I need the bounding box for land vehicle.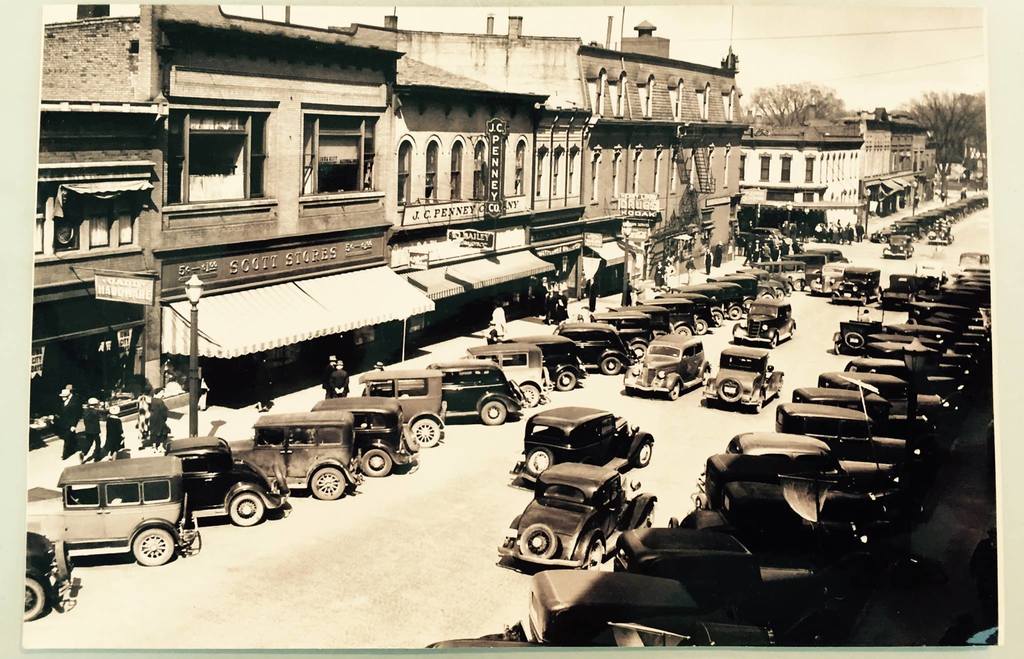
Here it is: pyautogui.locateOnScreen(42, 453, 204, 586).
